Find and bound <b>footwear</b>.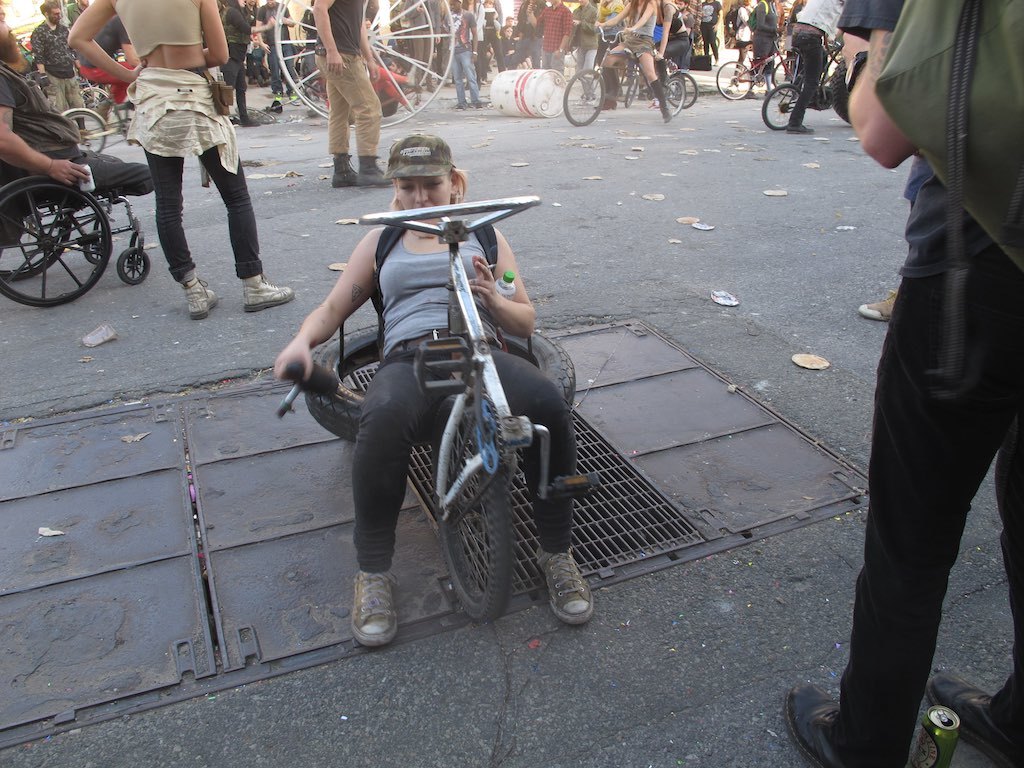
Bound: rect(534, 545, 594, 627).
